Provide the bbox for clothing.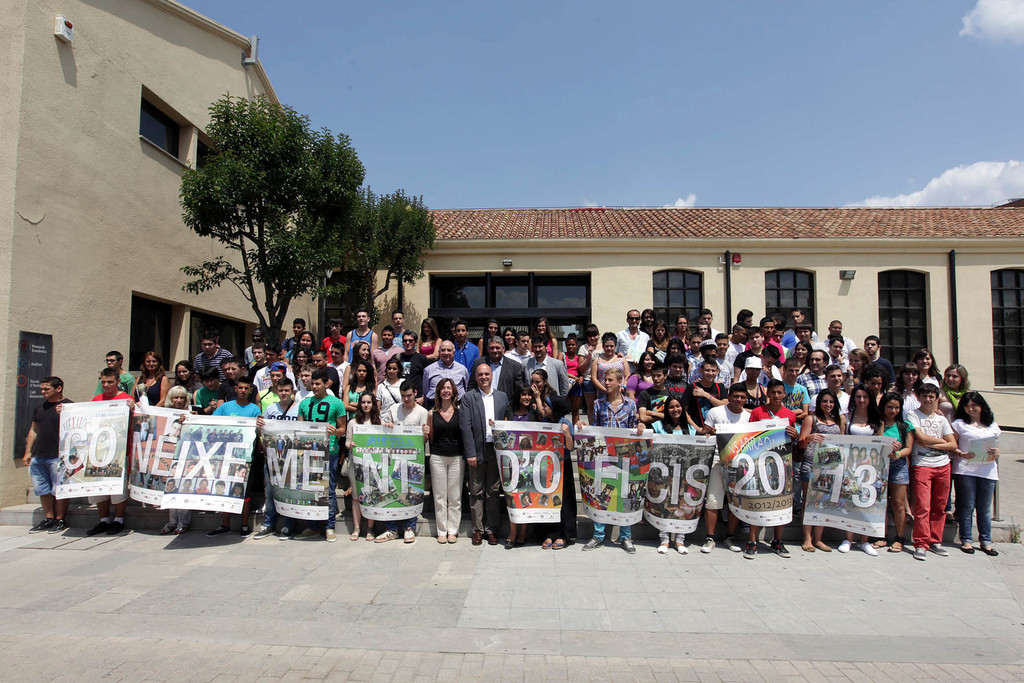
{"left": 782, "top": 368, "right": 826, "bottom": 394}.
